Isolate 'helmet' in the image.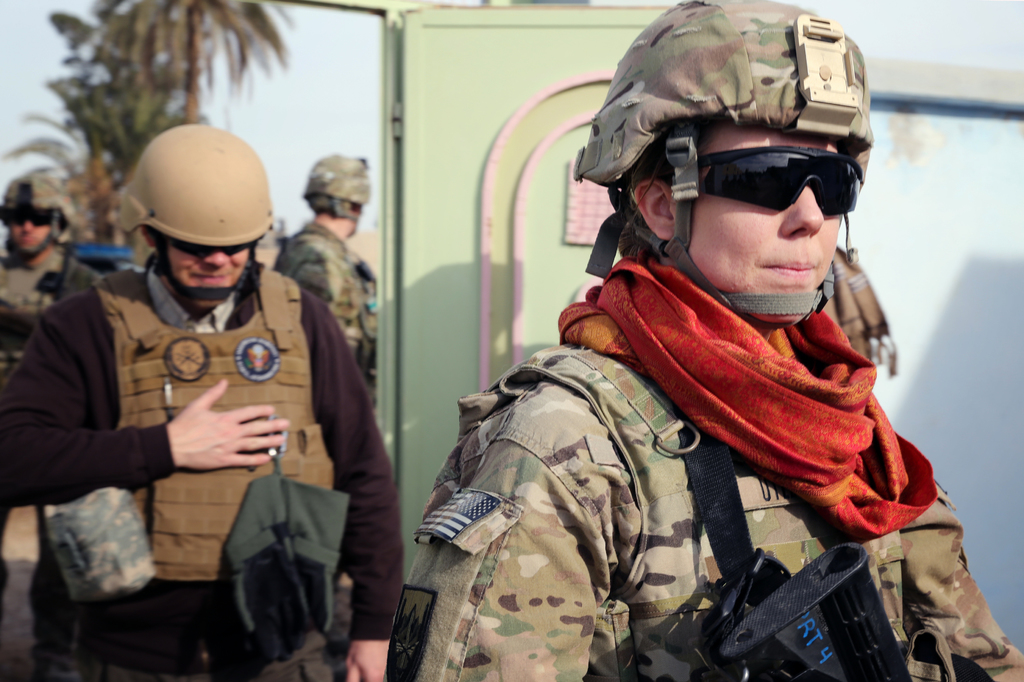
Isolated region: {"x1": 582, "y1": 17, "x2": 880, "y2": 316}.
